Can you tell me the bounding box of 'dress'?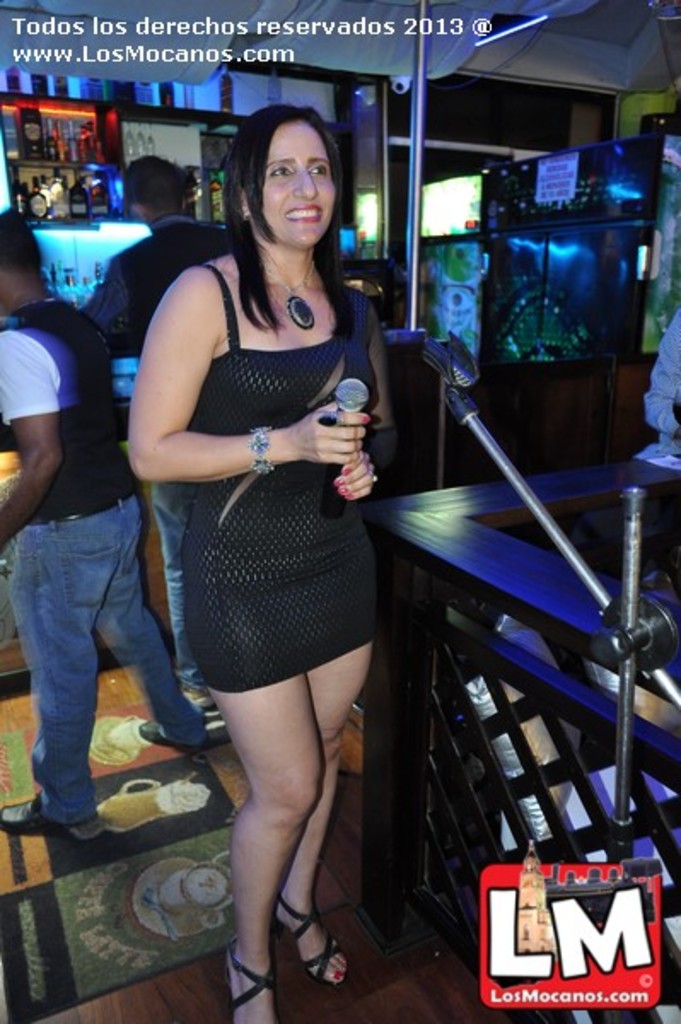
[181, 258, 374, 695].
